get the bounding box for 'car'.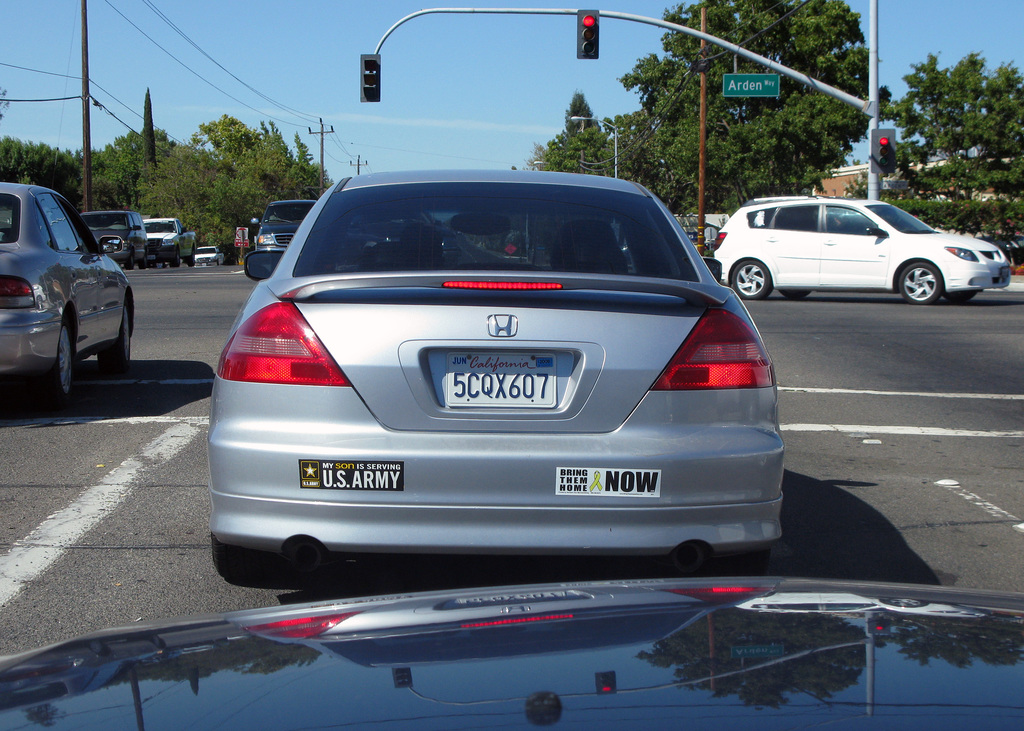
BBox(0, 182, 133, 399).
